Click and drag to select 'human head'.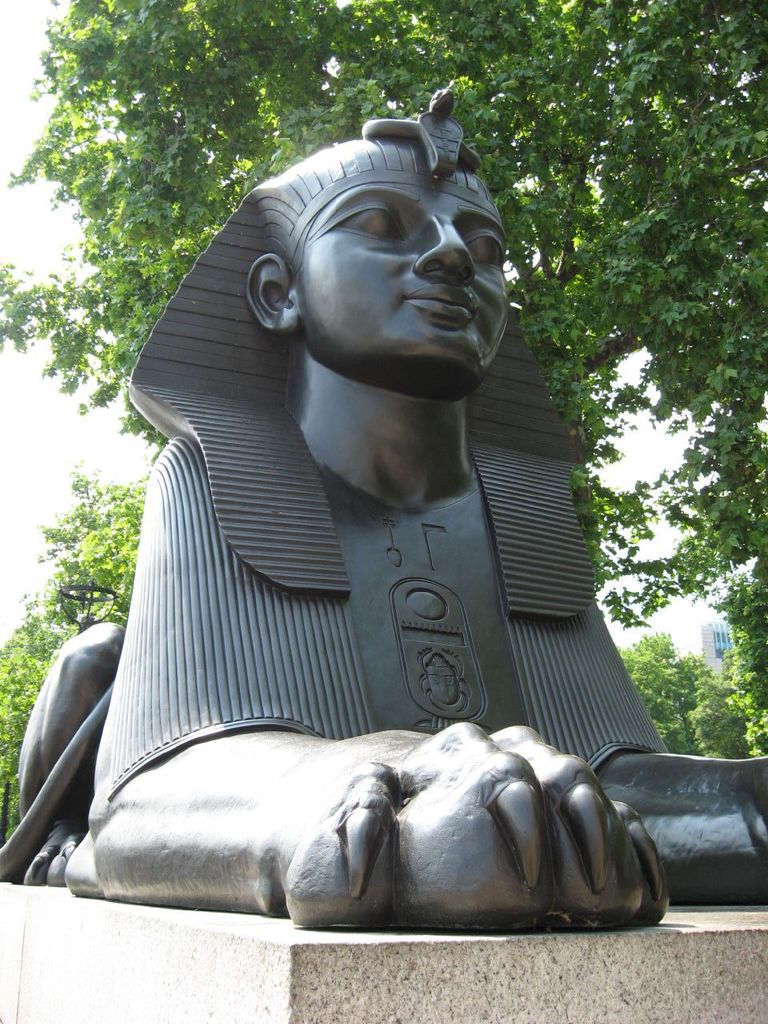
Selection: BBox(228, 118, 521, 406).
